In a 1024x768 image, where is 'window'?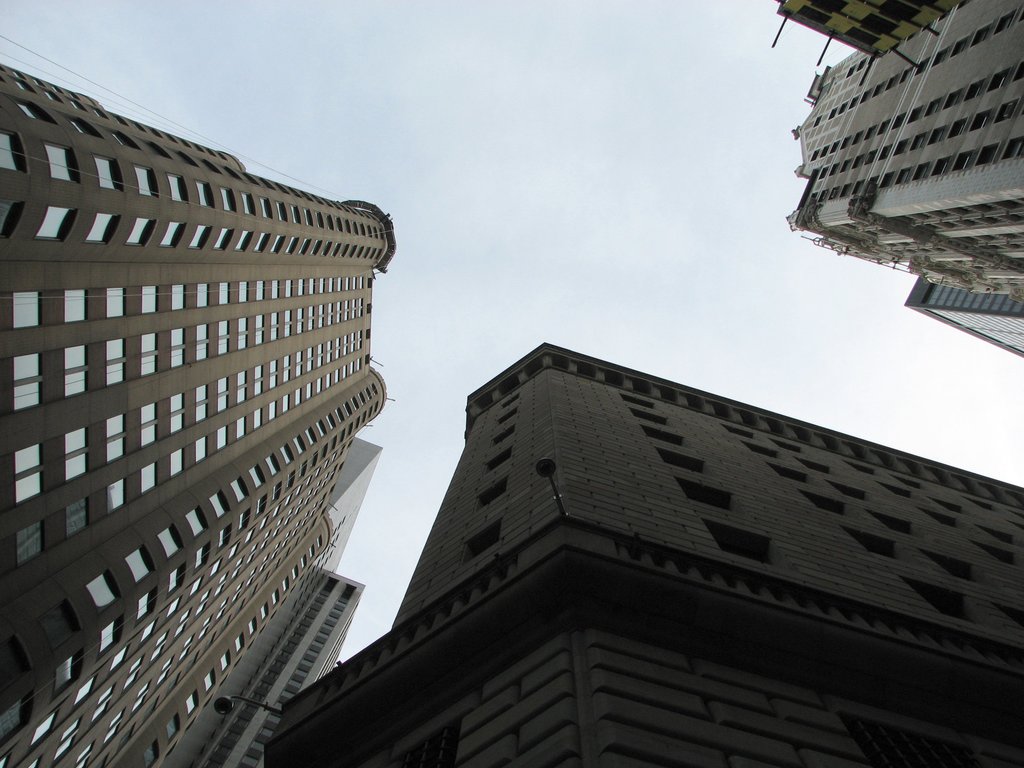
44 91 65 102.
